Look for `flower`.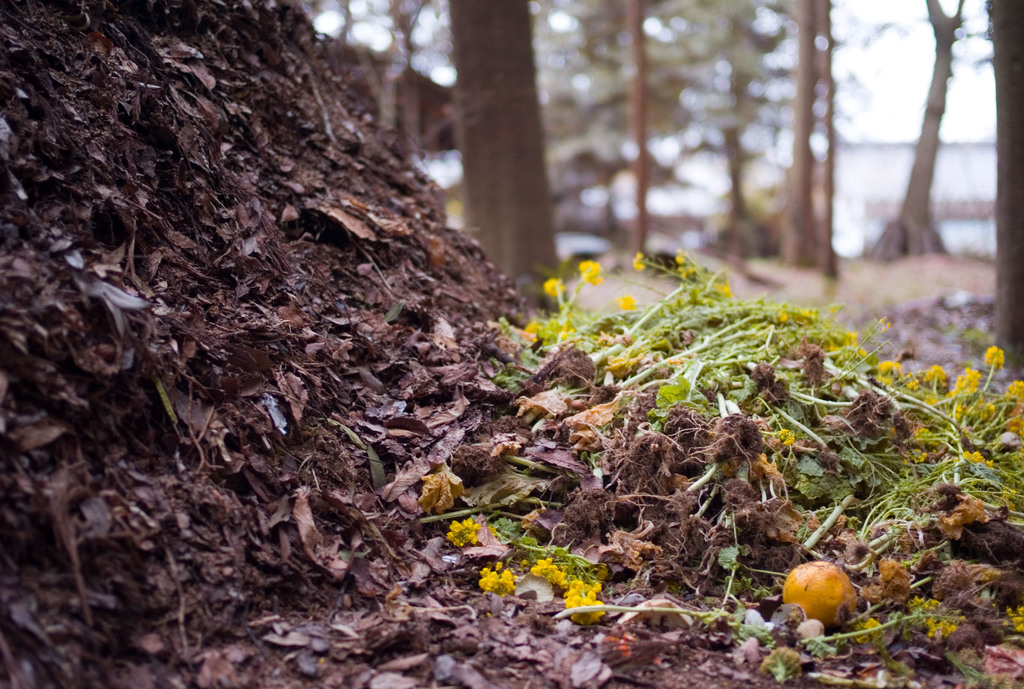
Found: pyautogui.locateOnScreen(532, 555, 578, 586).
